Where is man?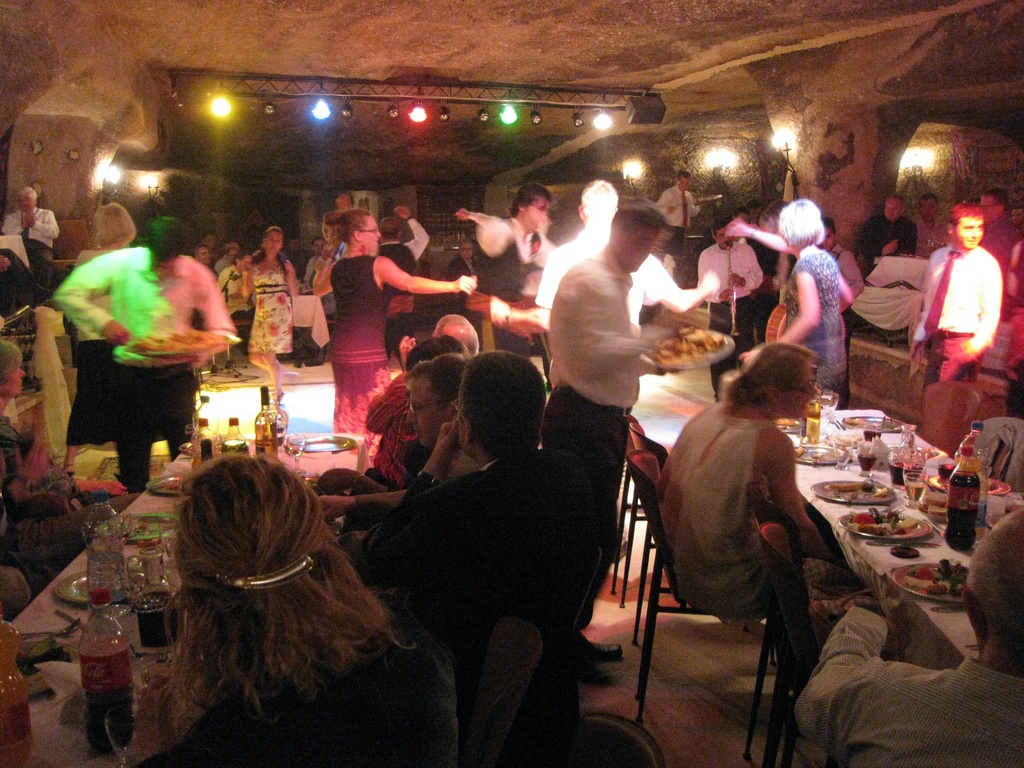
bbox=[0, 182, 65, 246].
